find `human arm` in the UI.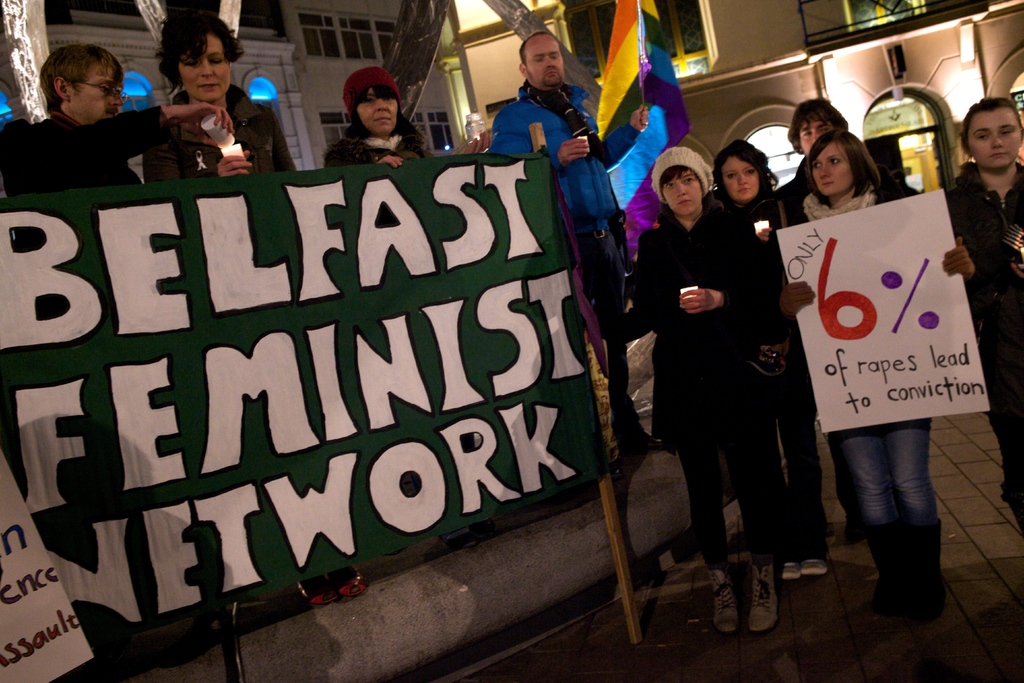
UI element at (597, 104, 650, 171).
